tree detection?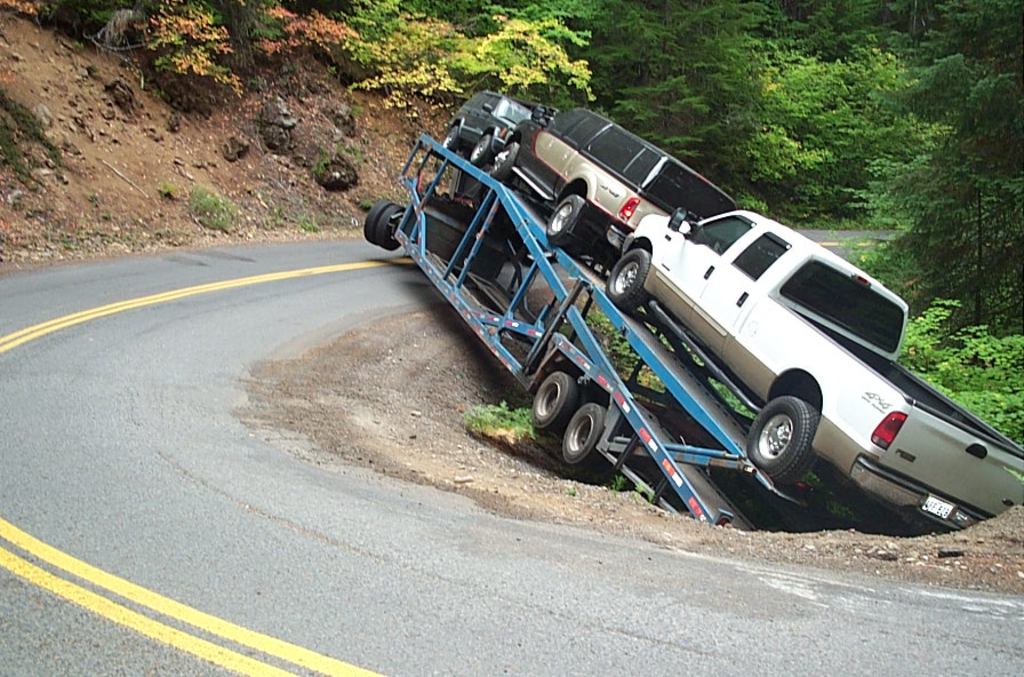
(95,0,322,102)
